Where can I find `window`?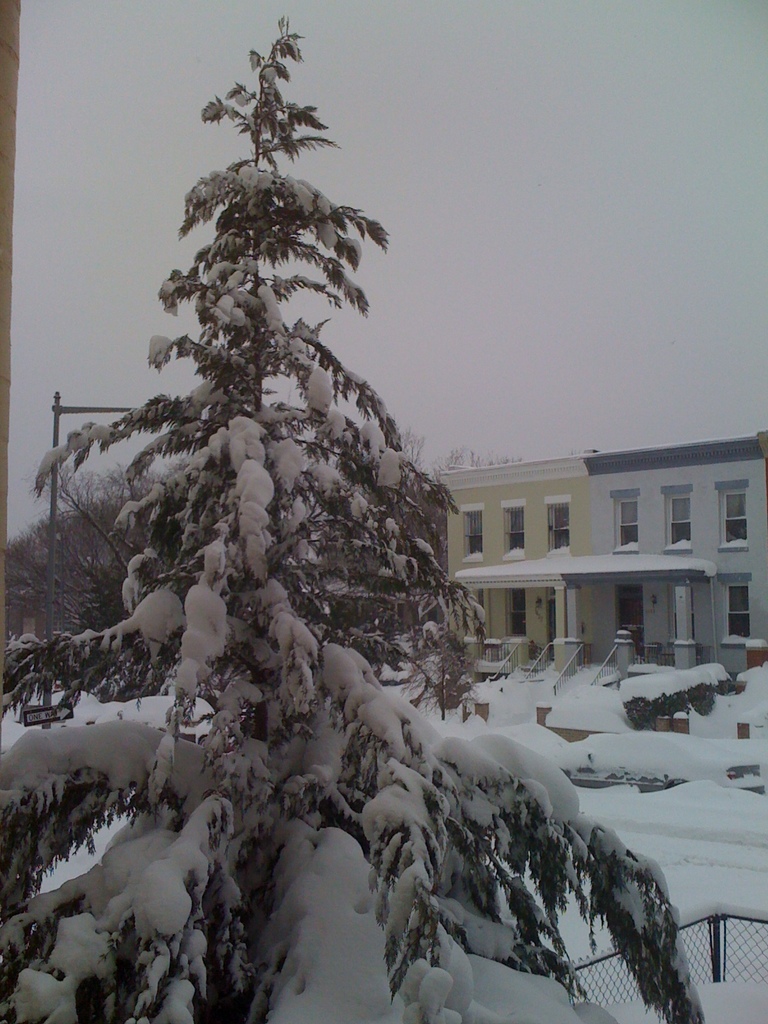
You can find it at BBox(509, 586, 527, 638).
